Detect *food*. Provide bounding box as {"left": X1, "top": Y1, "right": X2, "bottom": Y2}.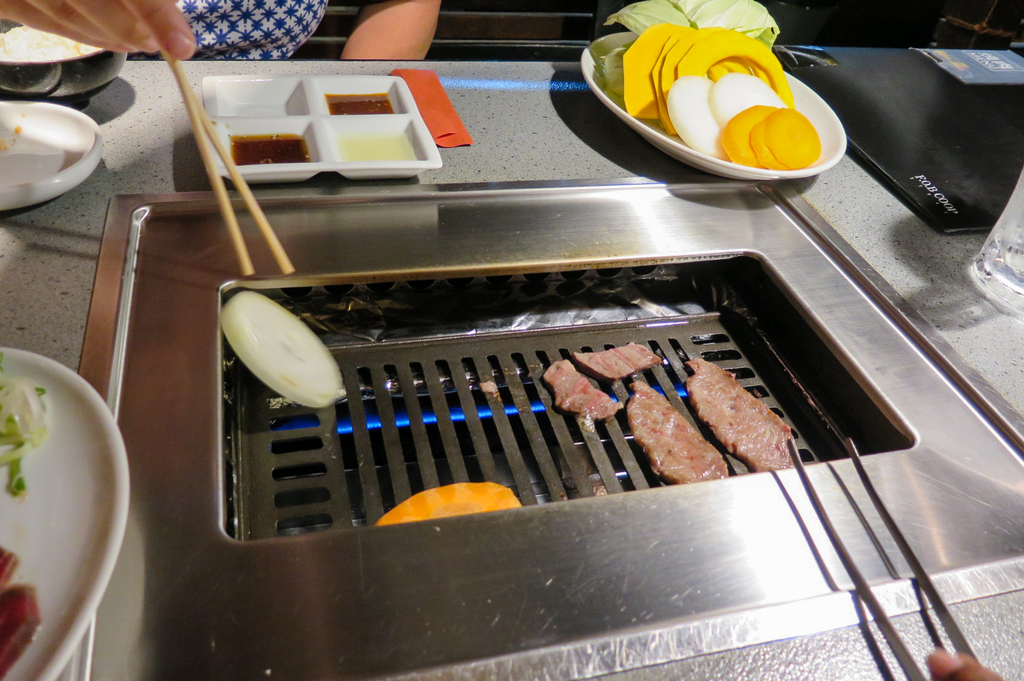
{"left": 574, "top": 342, "right": 666, "bottom": 381}.
